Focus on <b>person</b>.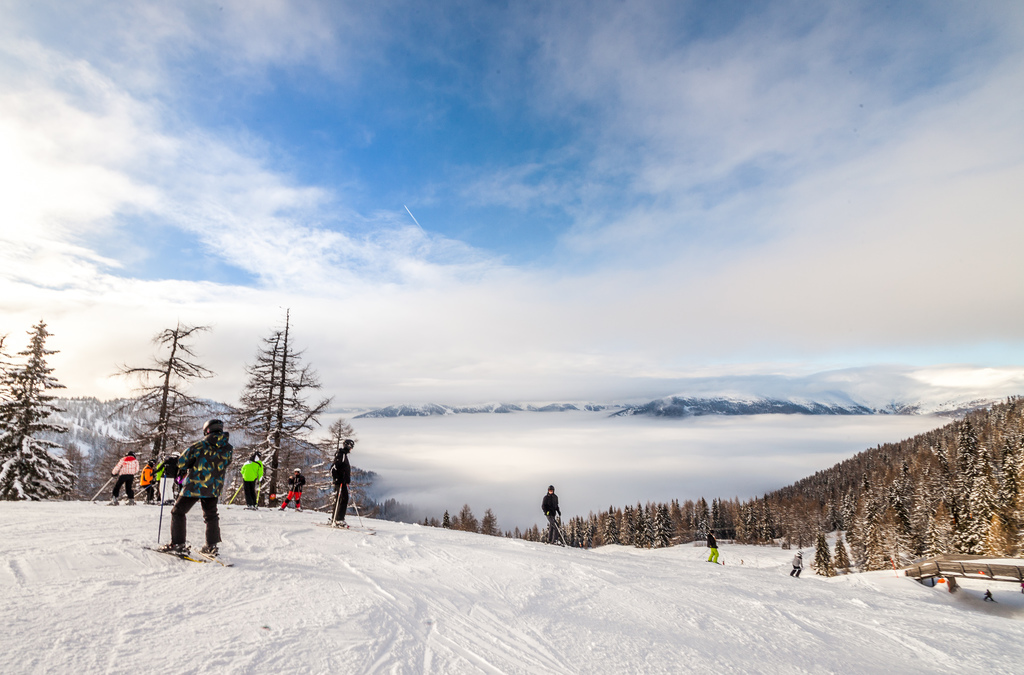
Focused at 276 468 307 510.
